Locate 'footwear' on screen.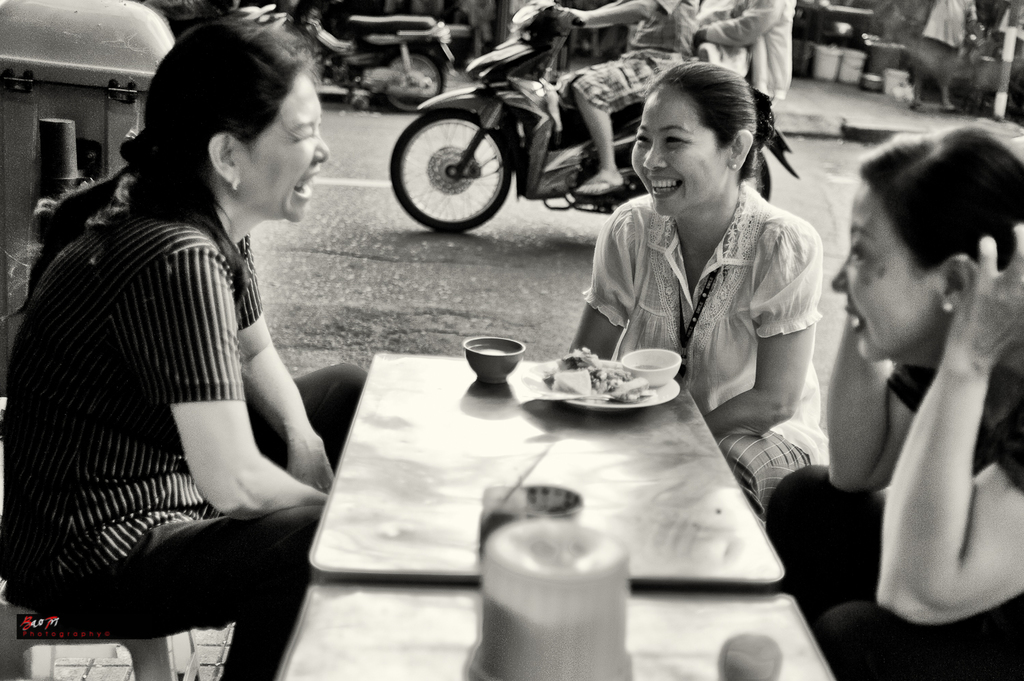
On screen at pyautogui.locateOnScreen(571, 177, 625, 195).
